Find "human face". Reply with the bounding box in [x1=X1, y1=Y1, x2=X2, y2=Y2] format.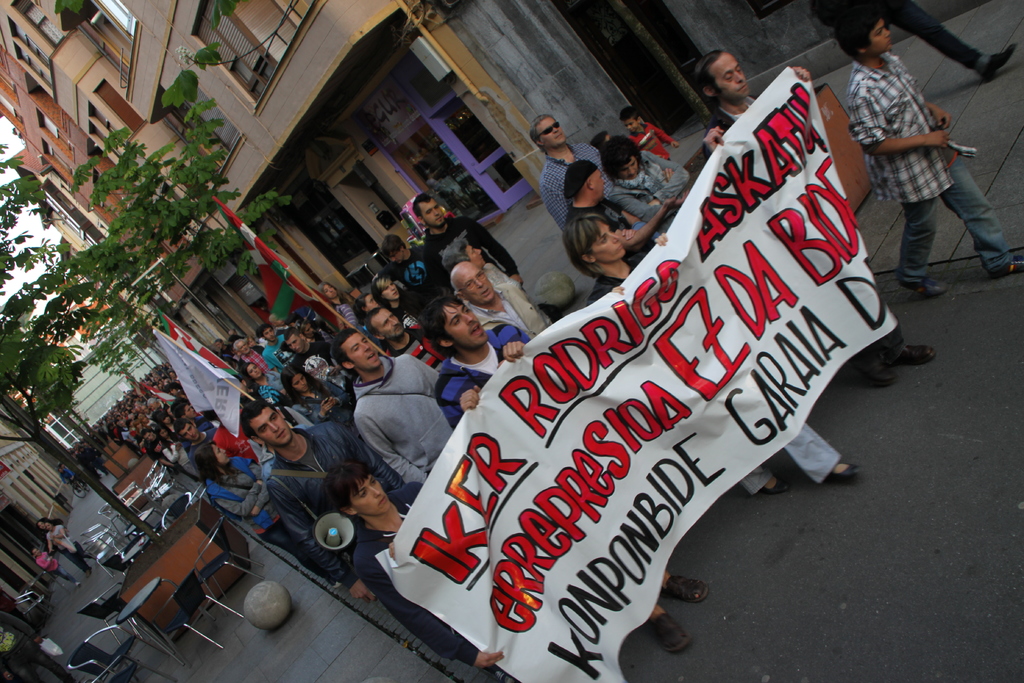
[x1=37, y1=522, x2=44, y2=529].
